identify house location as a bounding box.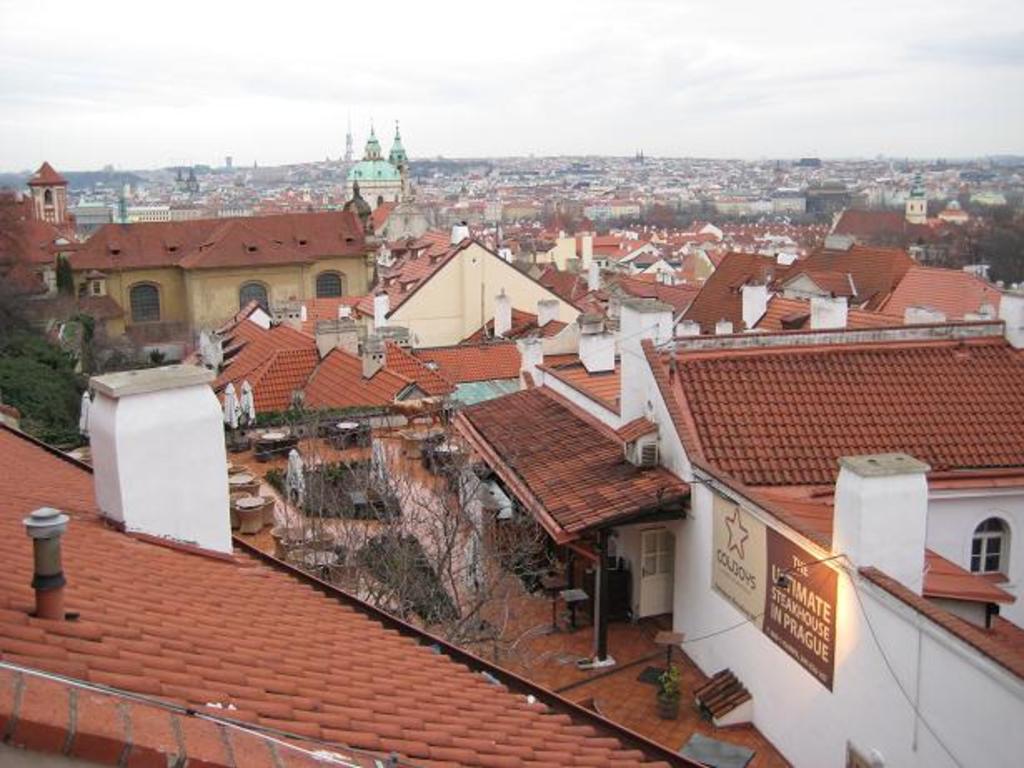
(left=0, top=363, right=708, bottom=766).
